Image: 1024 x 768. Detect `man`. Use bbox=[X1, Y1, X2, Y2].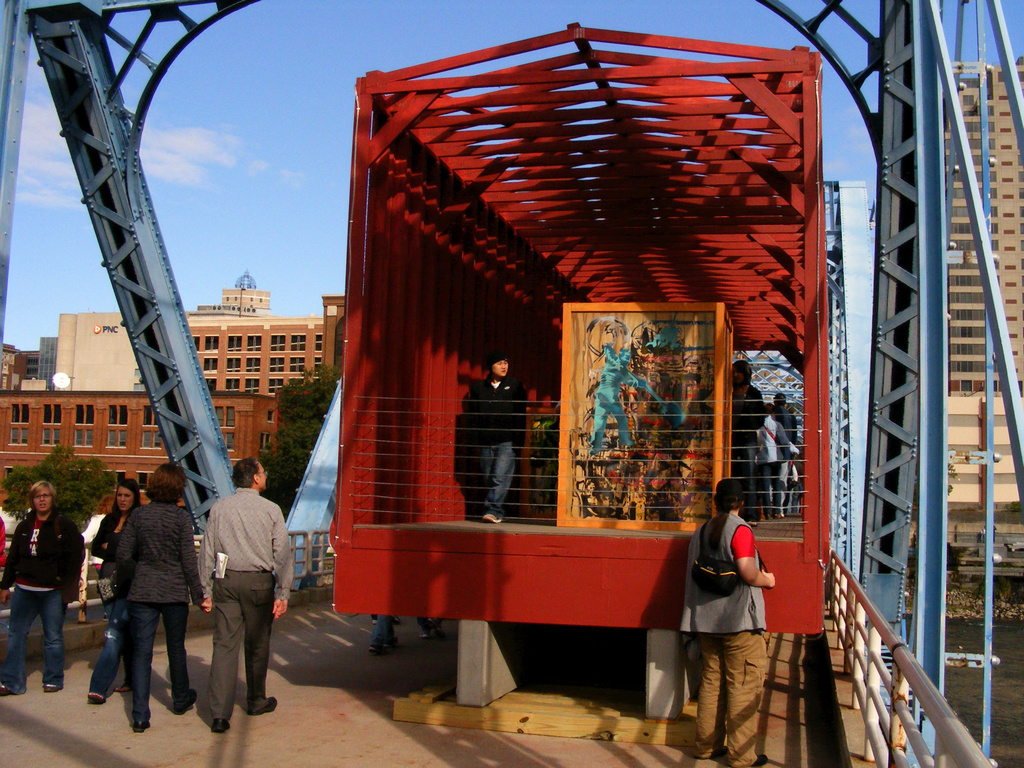
bbox=[461, 346, 521, 526].
